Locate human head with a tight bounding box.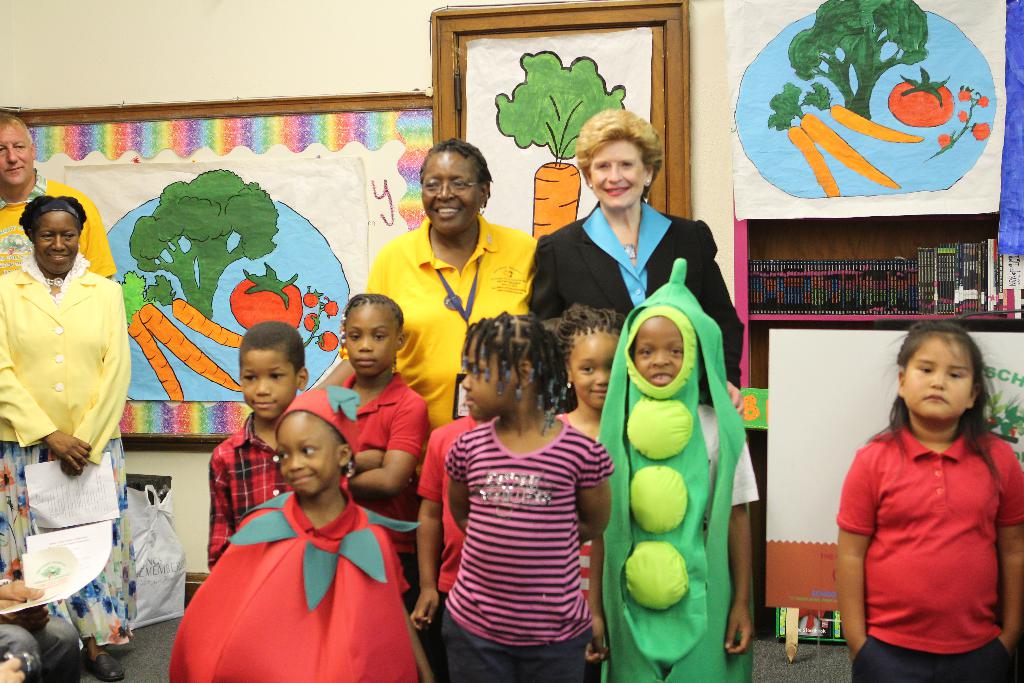
[626, 308, 692, 395].
